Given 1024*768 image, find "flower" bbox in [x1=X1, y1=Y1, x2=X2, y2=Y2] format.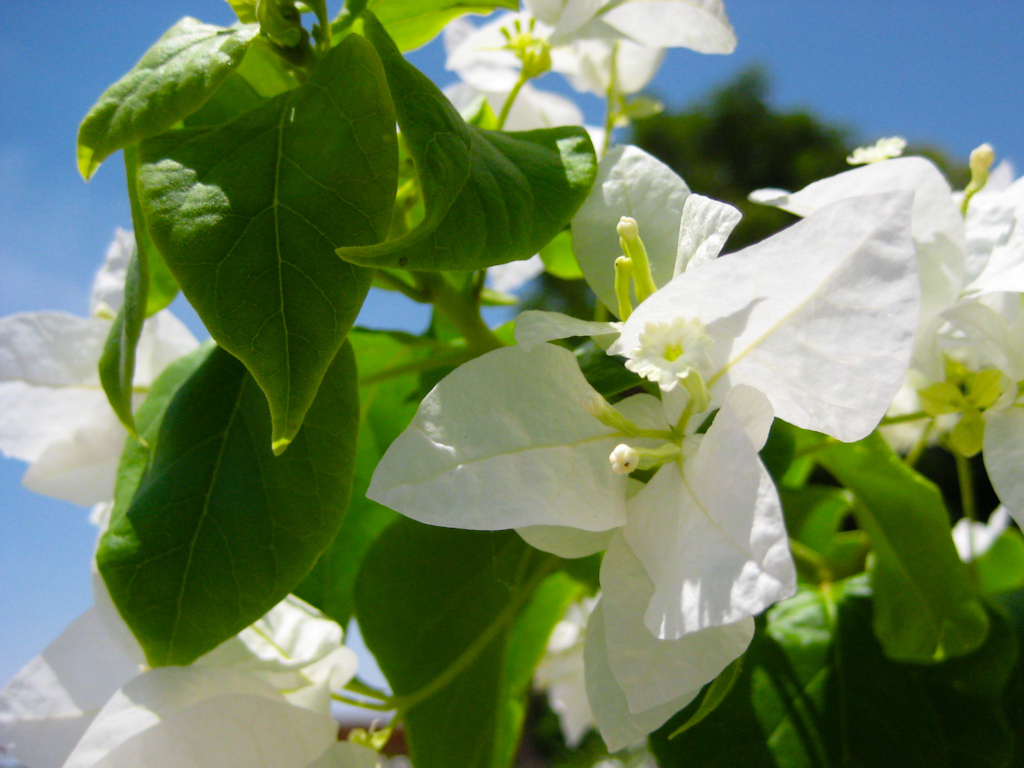
[x1=453, y1=0, x2=734, y2=155].
